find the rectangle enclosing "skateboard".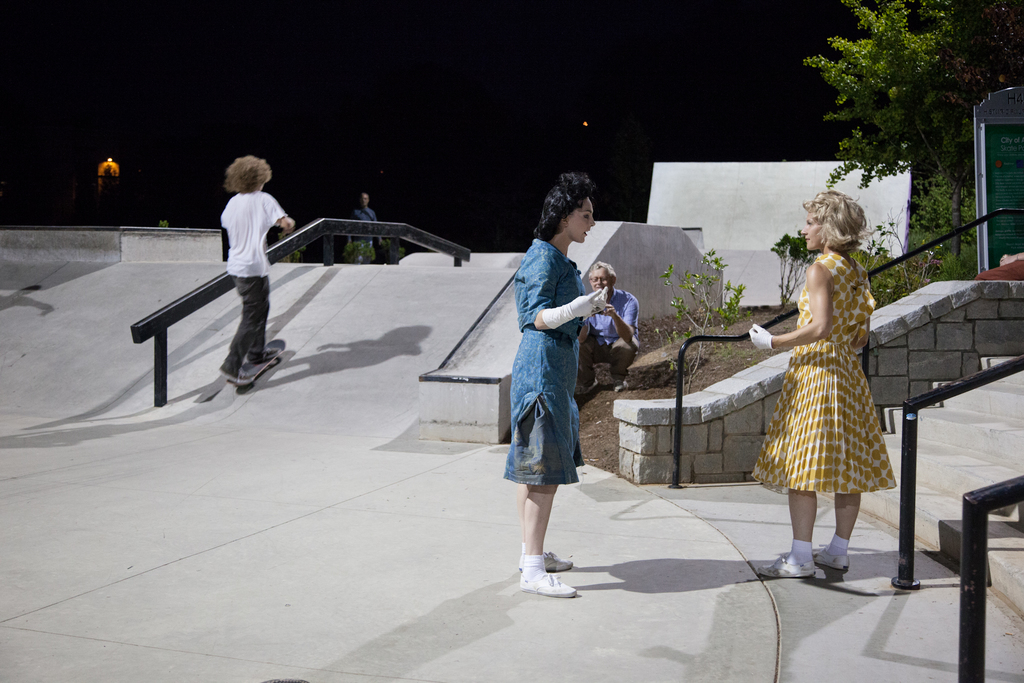
bbox(228, 338, 287, 386).
